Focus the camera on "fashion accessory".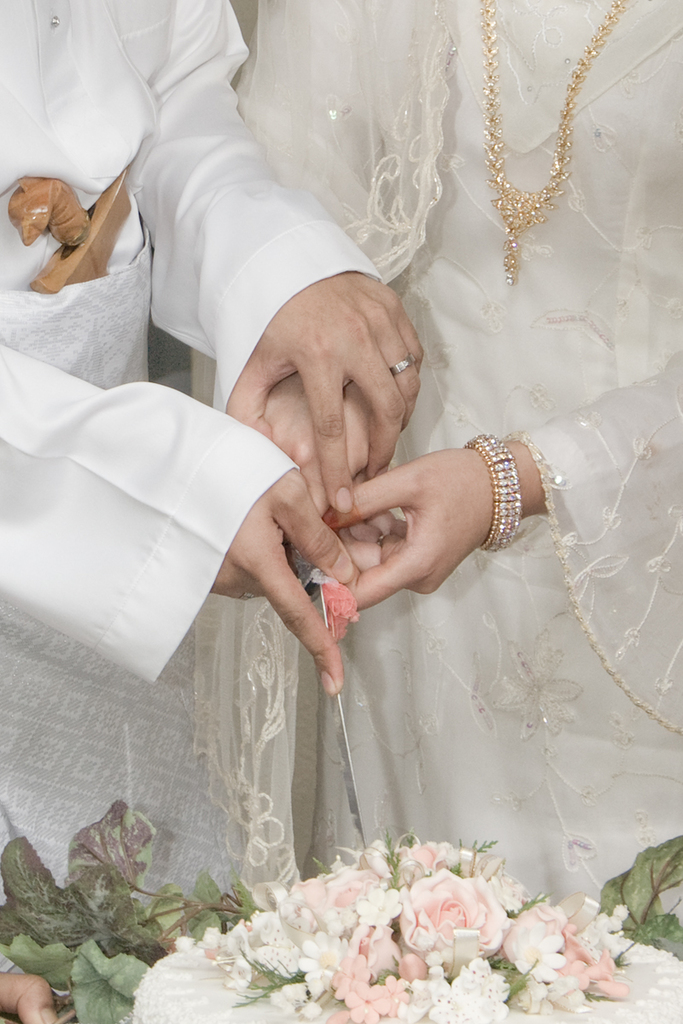
Focus region: bbox=(462, 429, 523, 556).
